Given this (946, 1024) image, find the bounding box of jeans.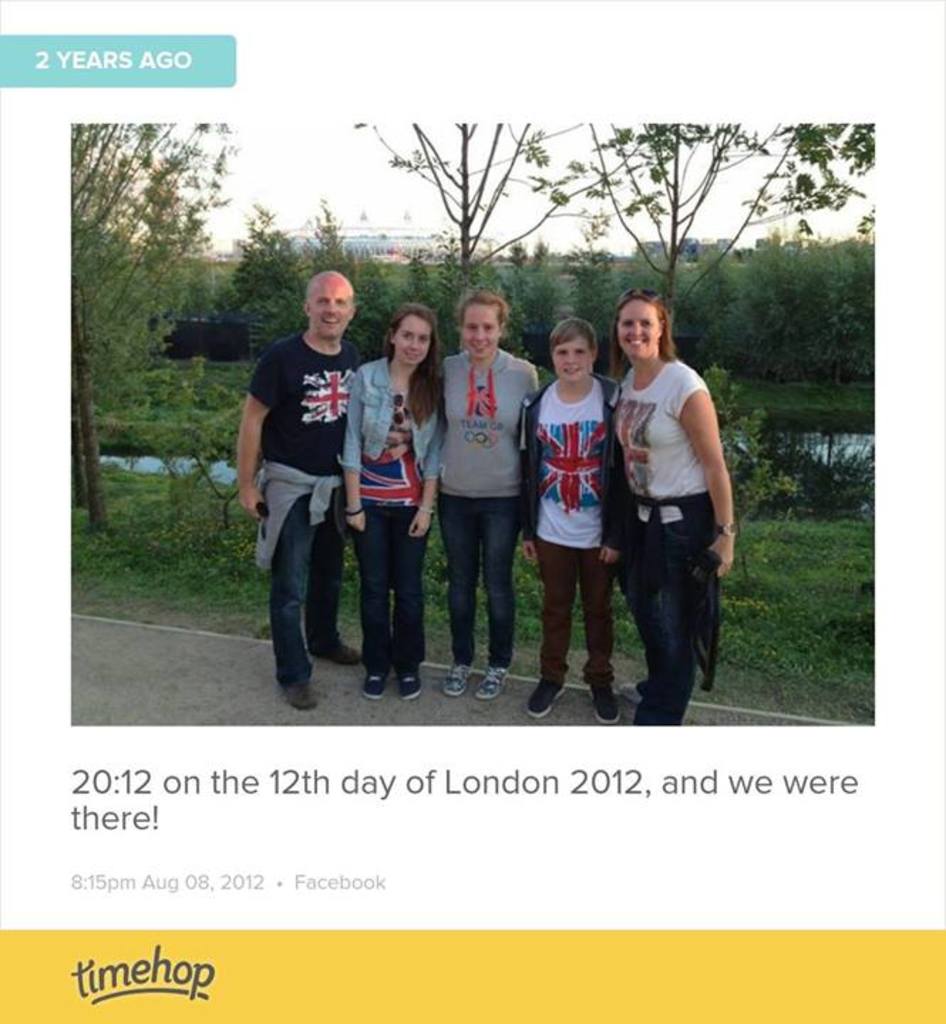
<bbox>255, 478, 368, 705</bbox>.
